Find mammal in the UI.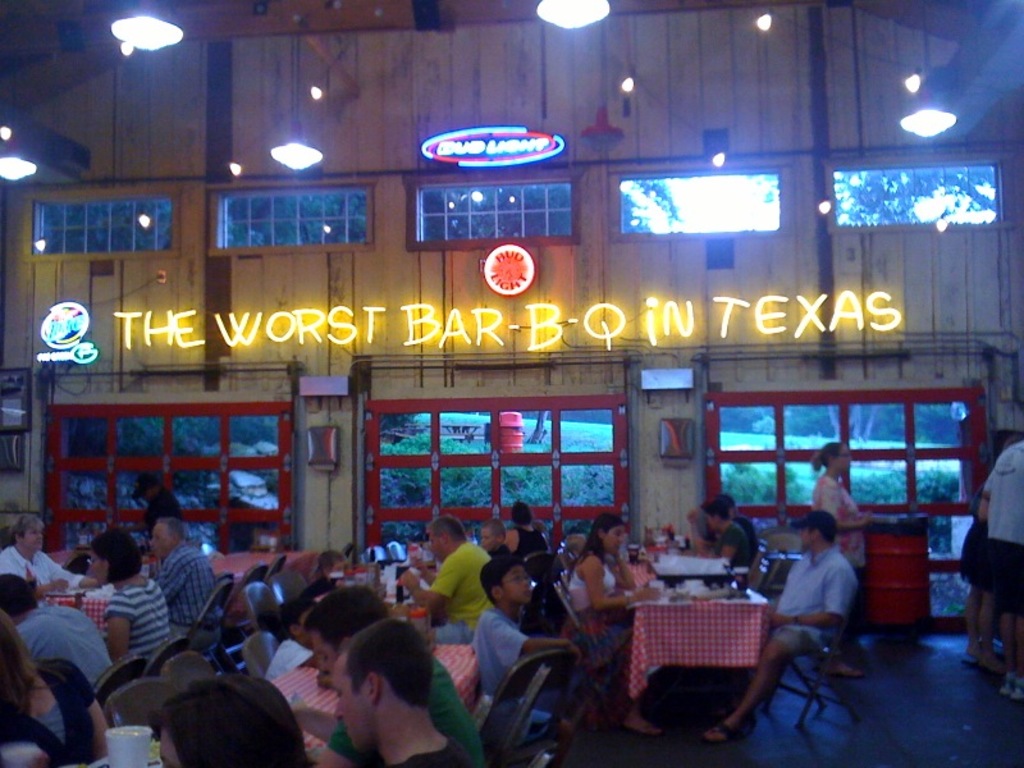
UI element at box(301, 580, 488, 767).
